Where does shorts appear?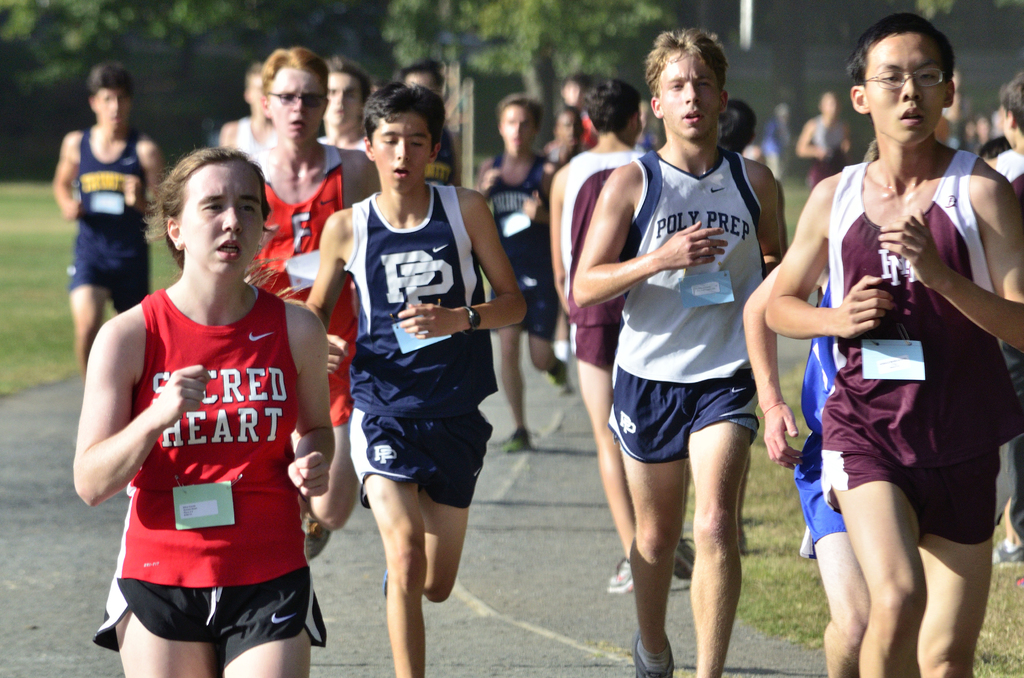
Appears at BBox(89, 565, 328, 668).
